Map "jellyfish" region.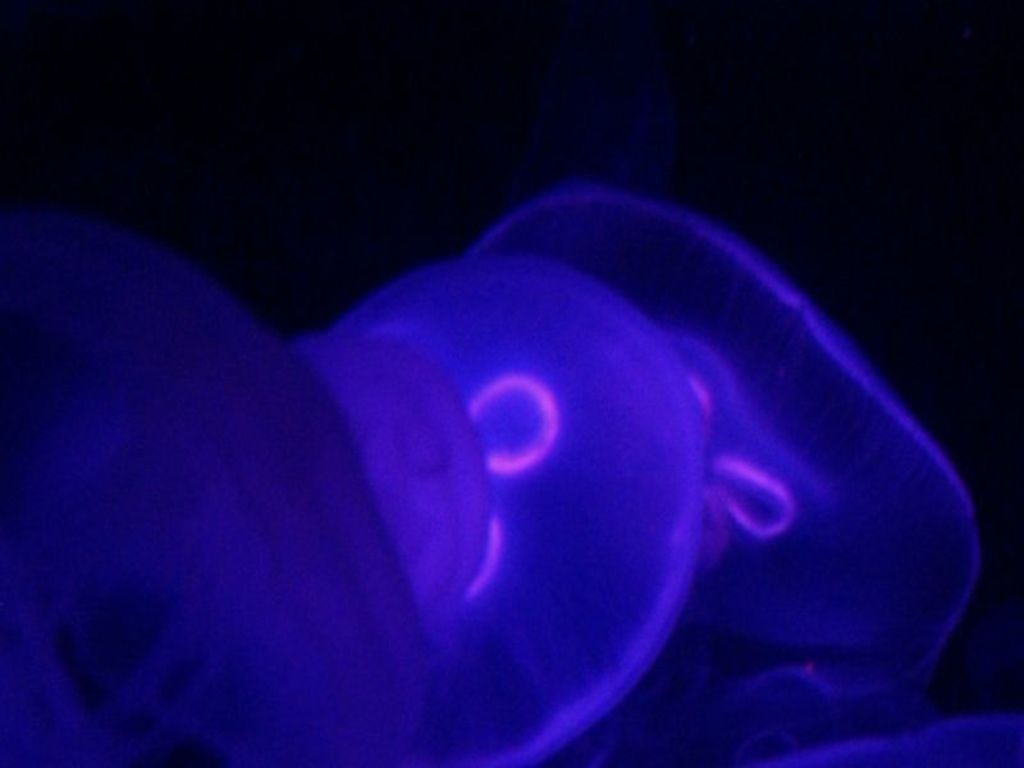
Mapped to (340, 253, 710, 767).
